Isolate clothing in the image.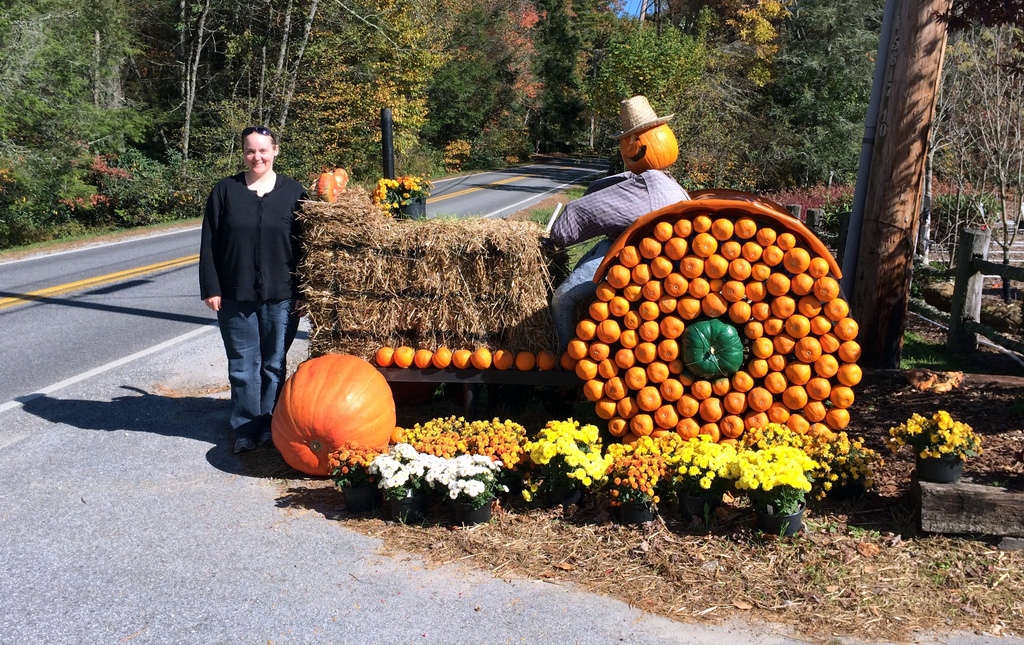
Isolated region: <bbox>541, 167, 692, 346</bbox>.
